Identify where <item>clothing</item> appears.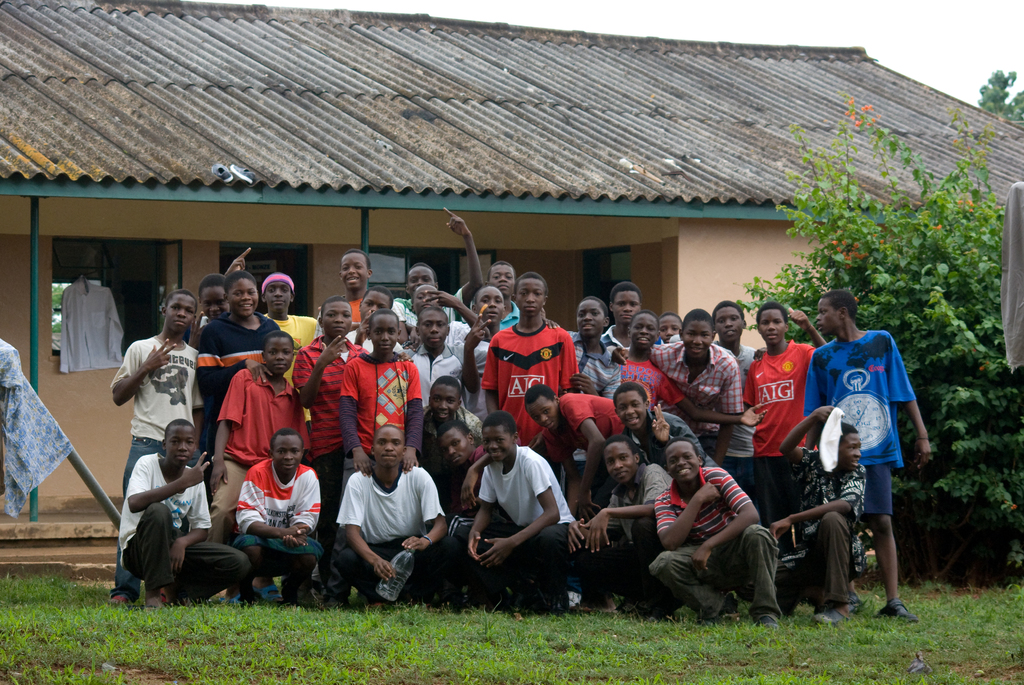
Appears at [267, 310, 317, 418].
